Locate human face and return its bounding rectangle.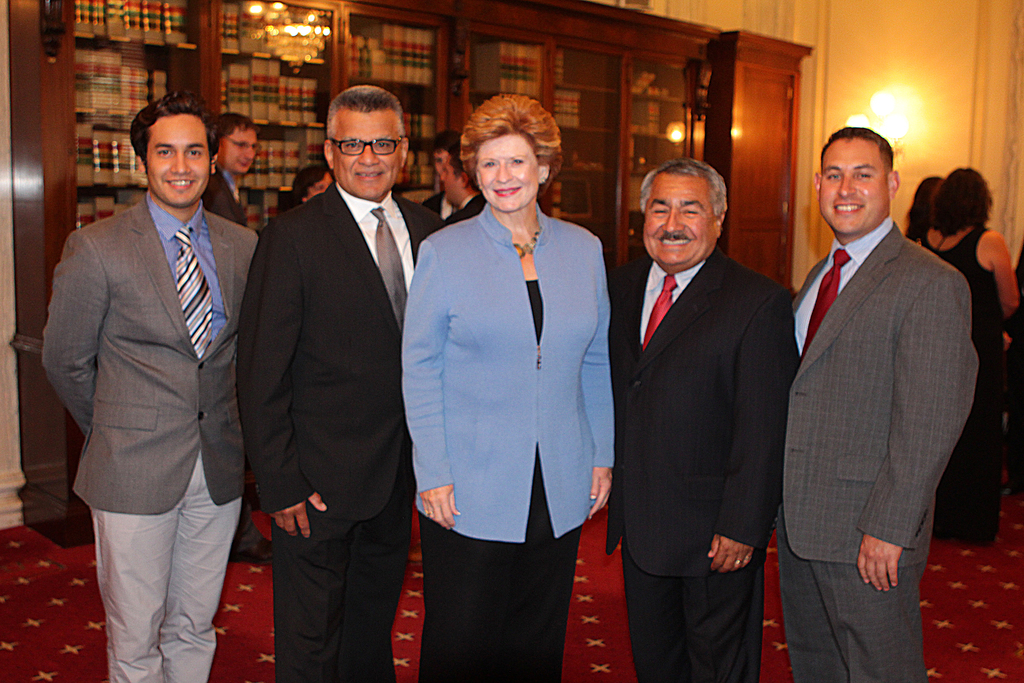
<bbox>150, 114, 209, 204</bbox>.
